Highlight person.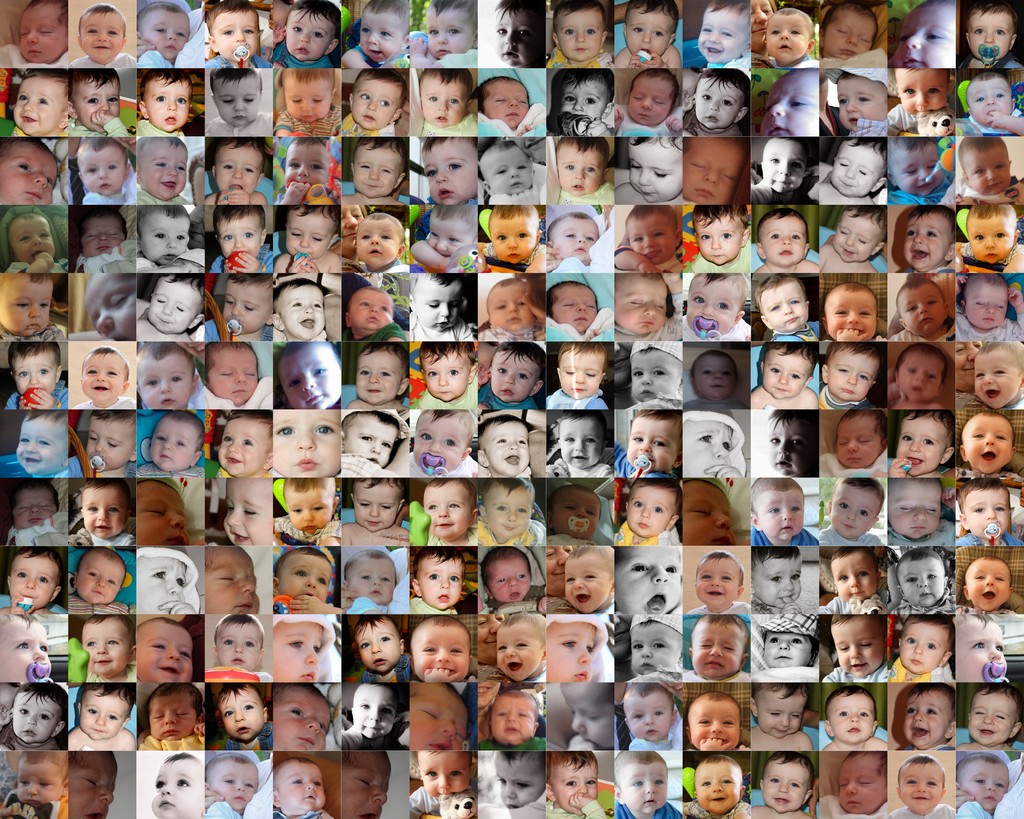
Highlighted region: 81:613:137:685.
